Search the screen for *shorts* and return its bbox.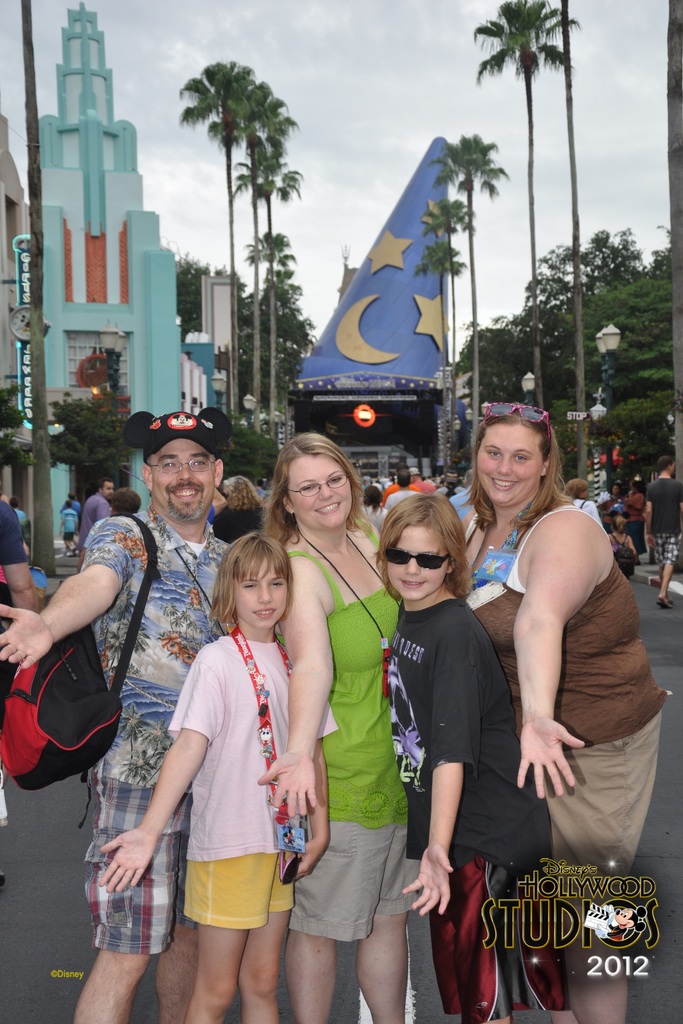
Found: 85/770/190/956.
